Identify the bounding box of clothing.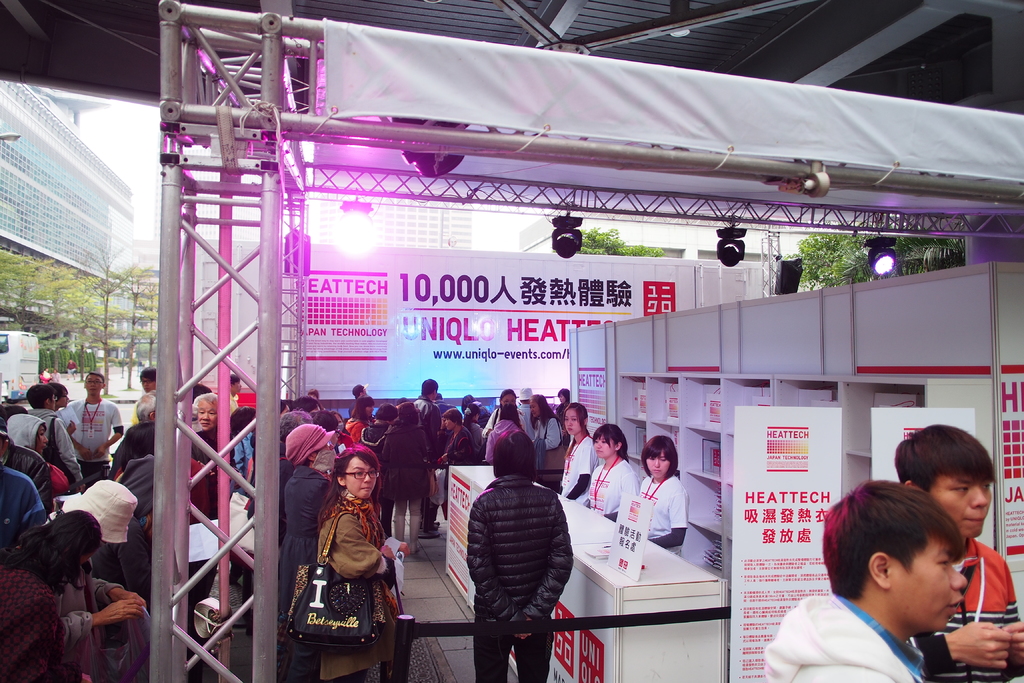
x1=632, y1=472, x2=689, y2=558.
